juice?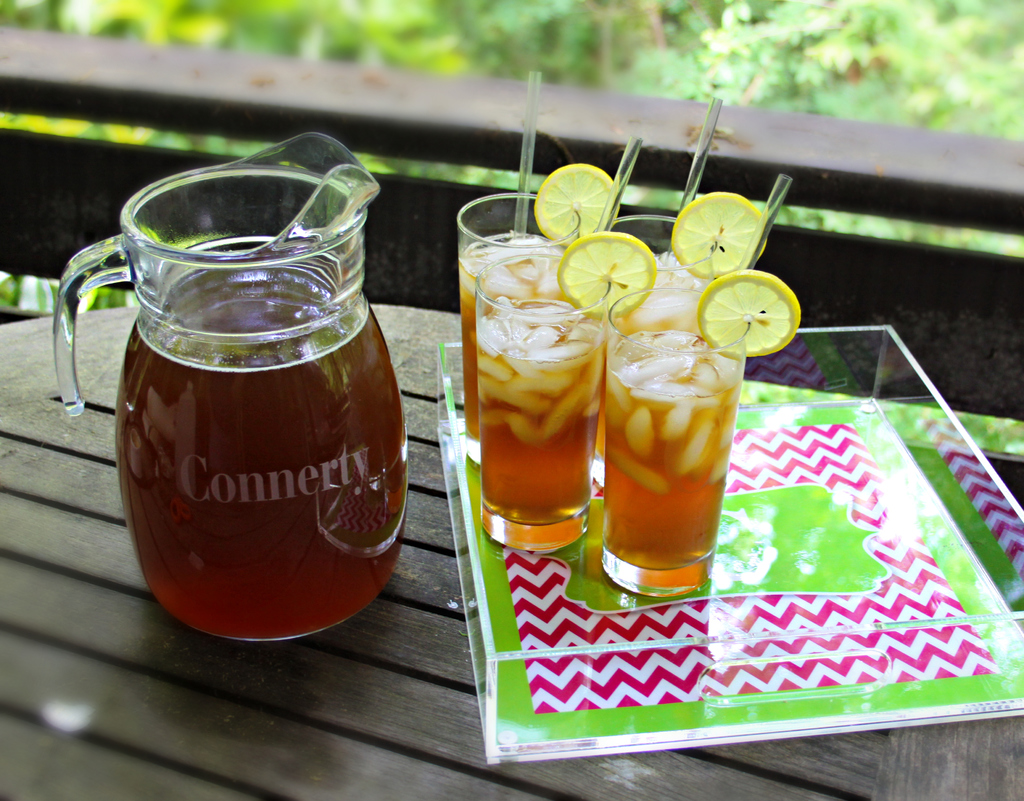
x1=625 y1=251 x2=703 y2=312
